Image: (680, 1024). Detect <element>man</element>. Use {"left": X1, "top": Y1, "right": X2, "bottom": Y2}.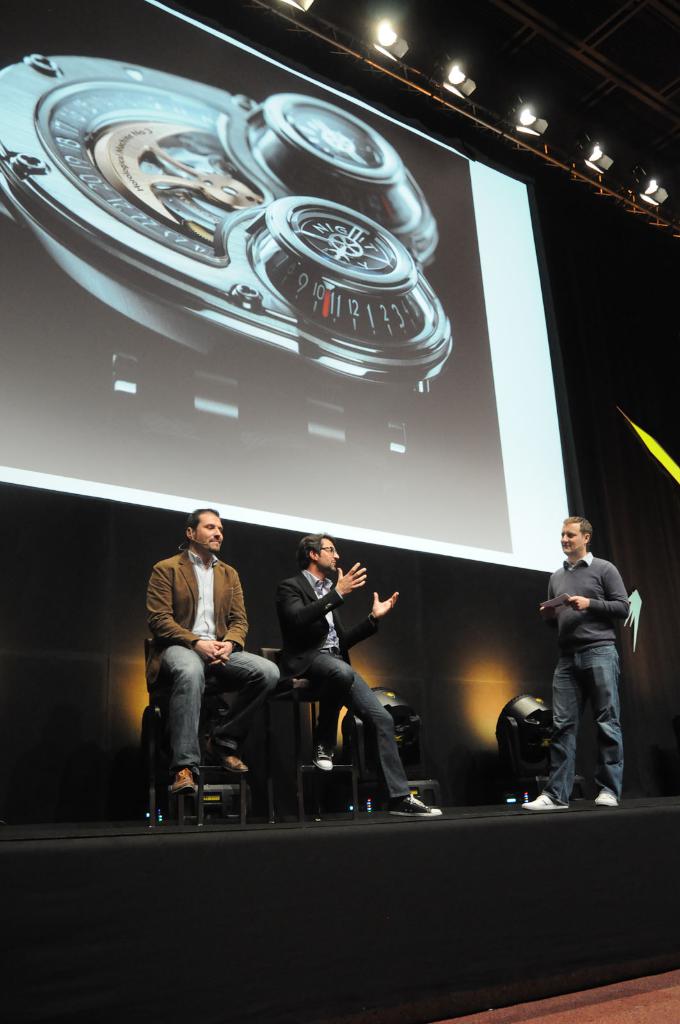
{"left": 269, "top": 529, "right": 444, "bottom": 816}.
